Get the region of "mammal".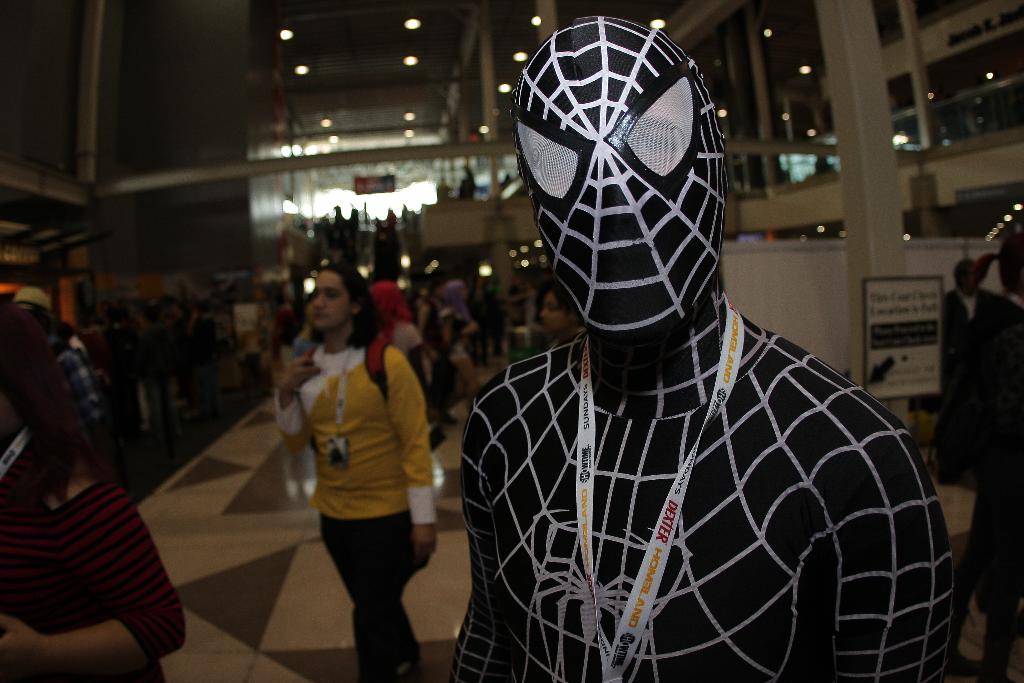
<region>450, 14, 957, 682</region>.
